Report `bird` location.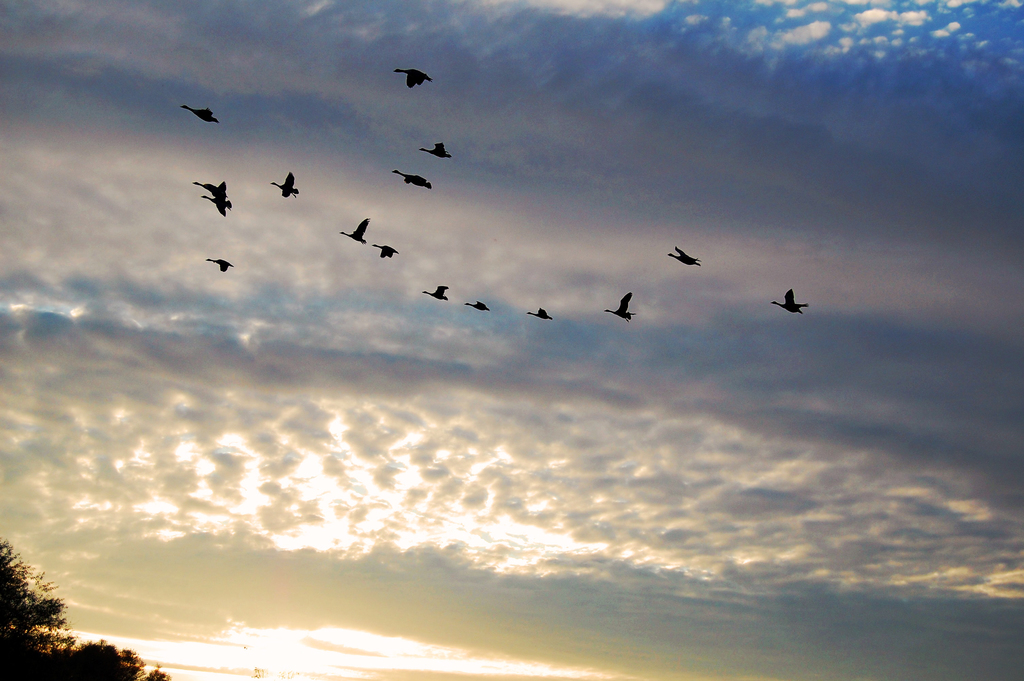
Report: 525/305/553/324.
